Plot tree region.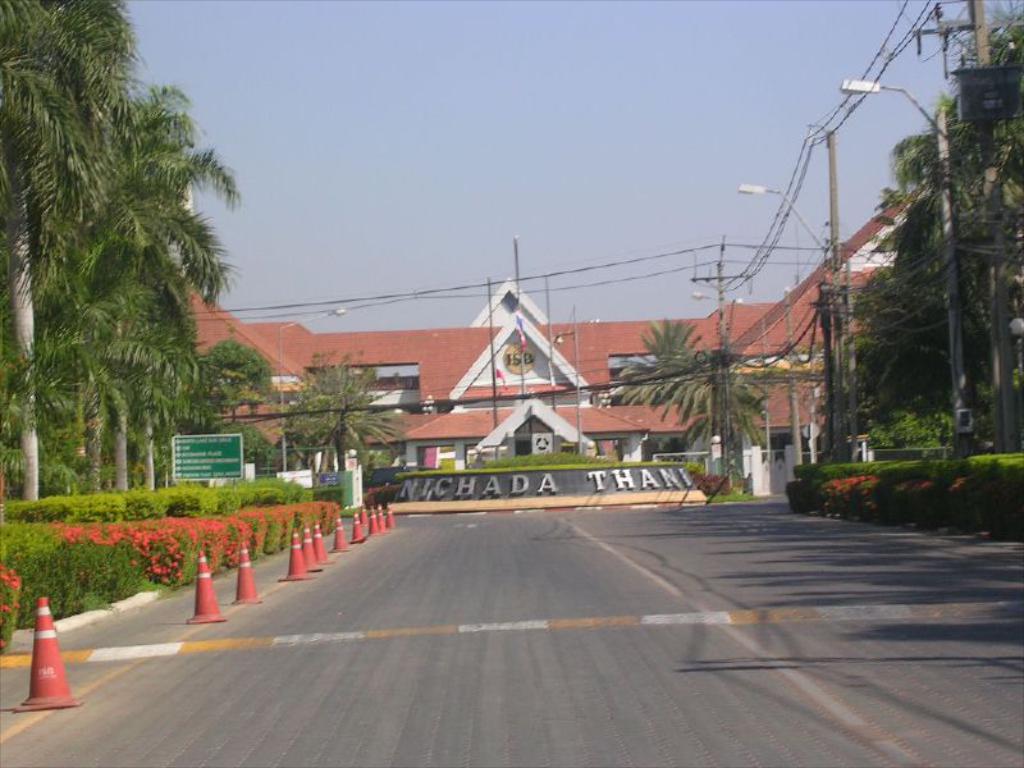
Plotted at left=63, top=250, right=202, bottom=495.
